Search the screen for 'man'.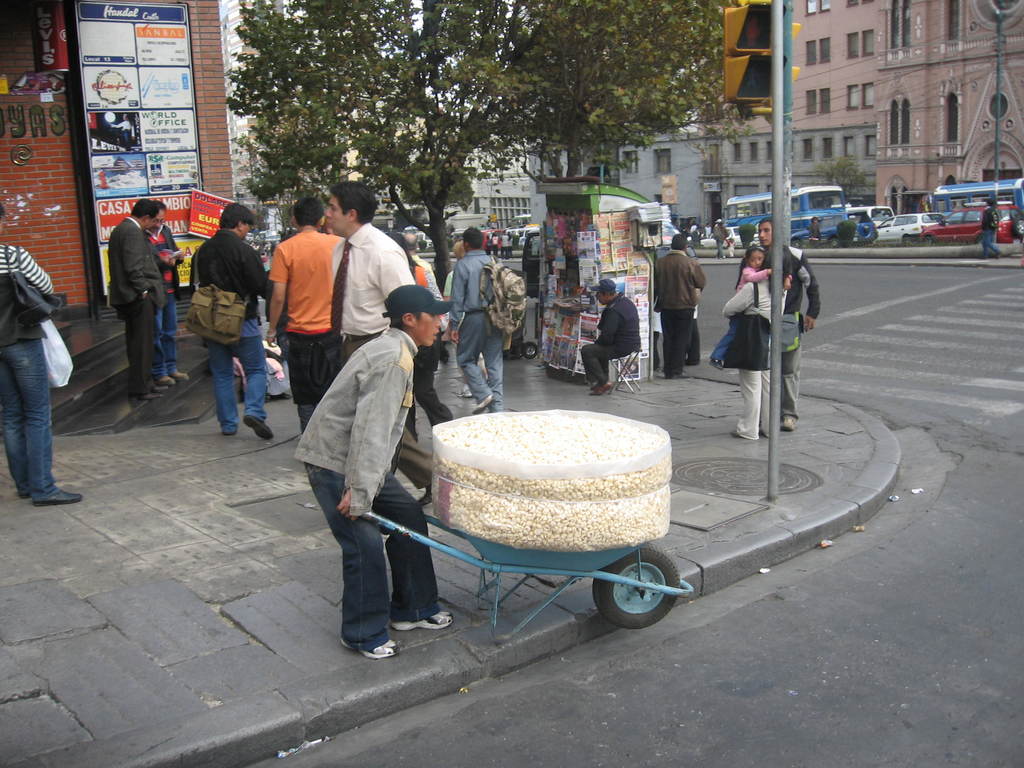
Found at left=145, top=200, right=190, bottom=386.
